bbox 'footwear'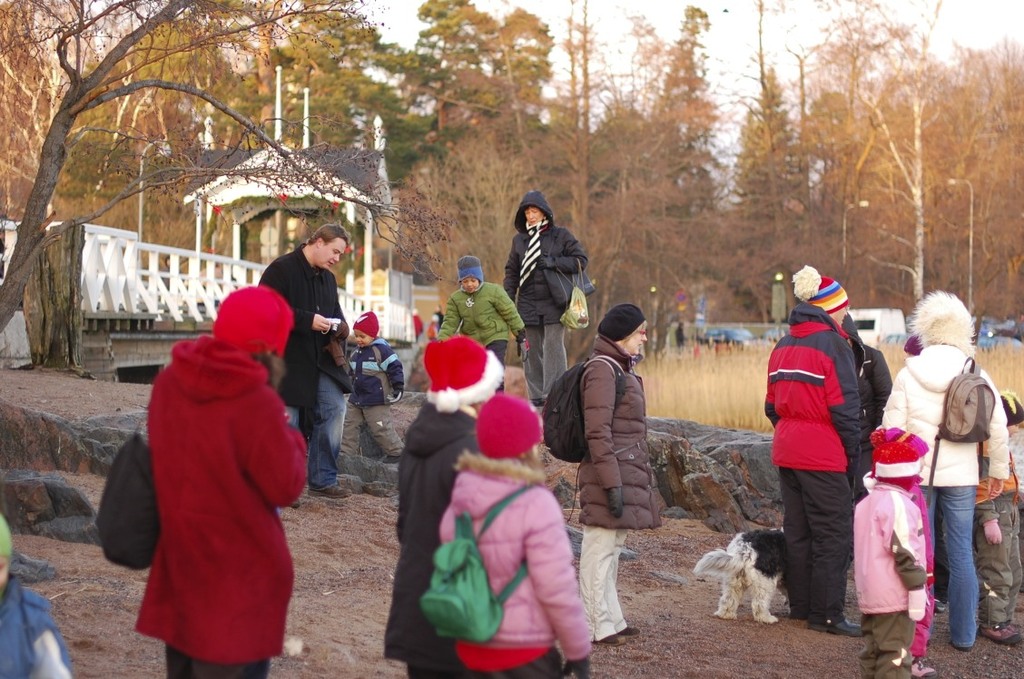
l=588, t=627, r=644, b=647
